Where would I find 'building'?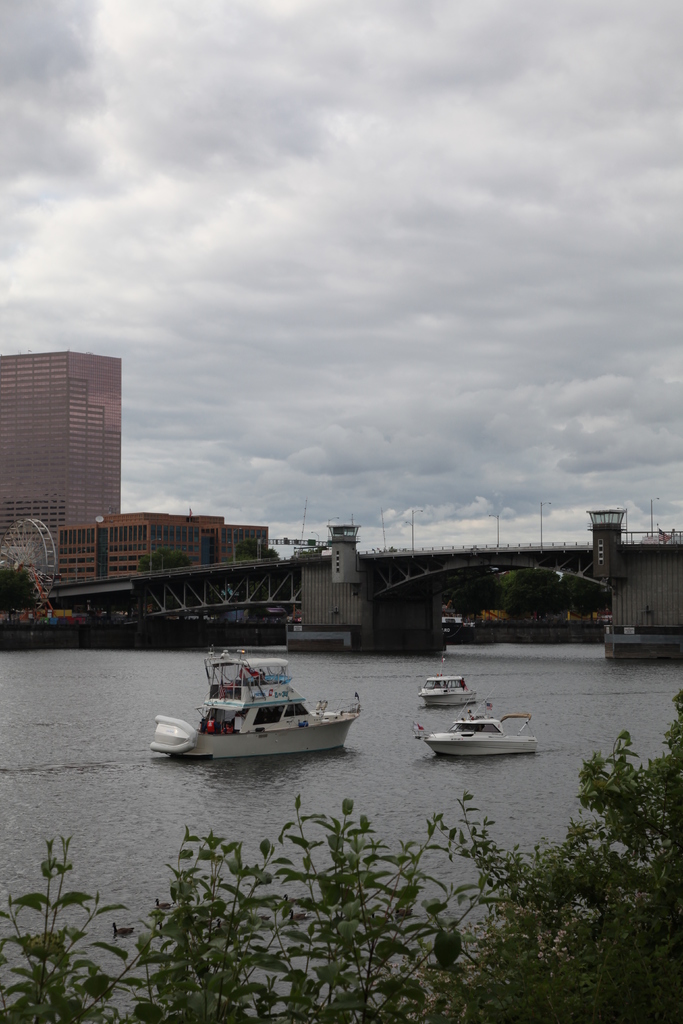
At box(55, 507, 267, 580).
